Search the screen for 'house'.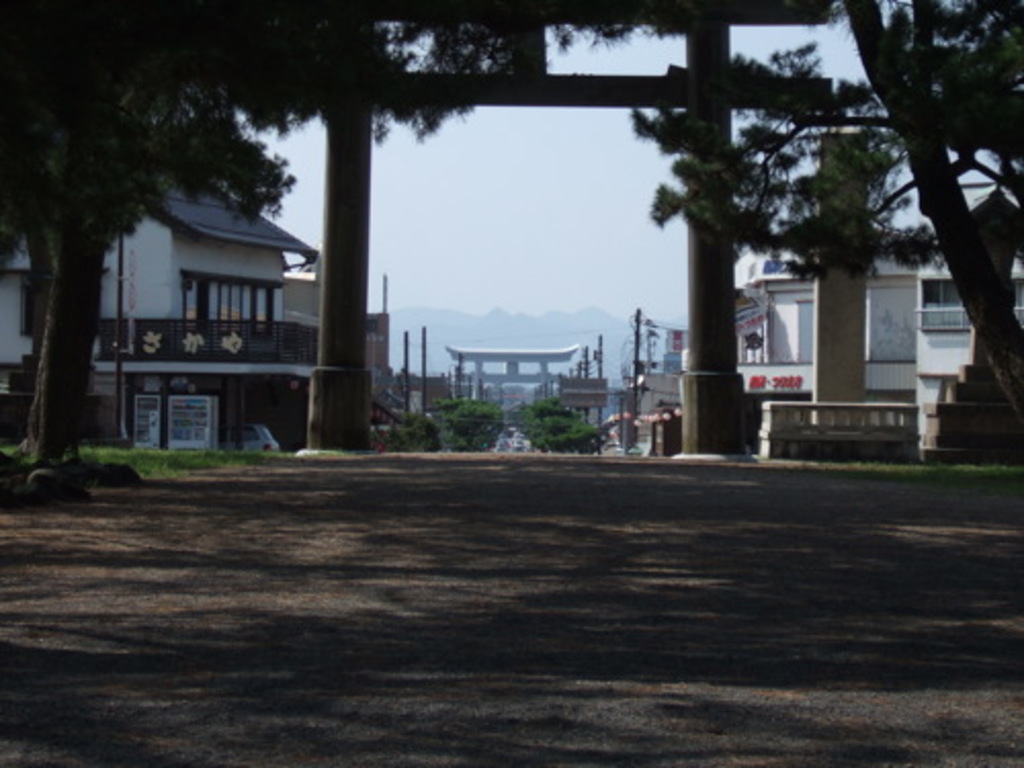
Found at <box>0,172,403,459</box>.
